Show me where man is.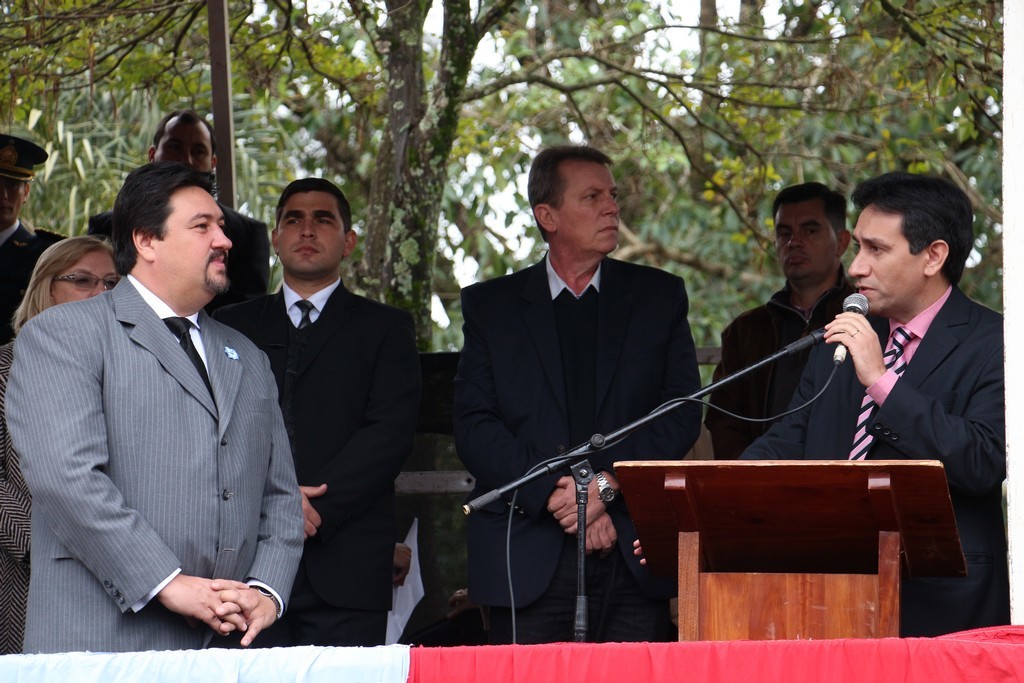
man is at 455/141/704/654.
